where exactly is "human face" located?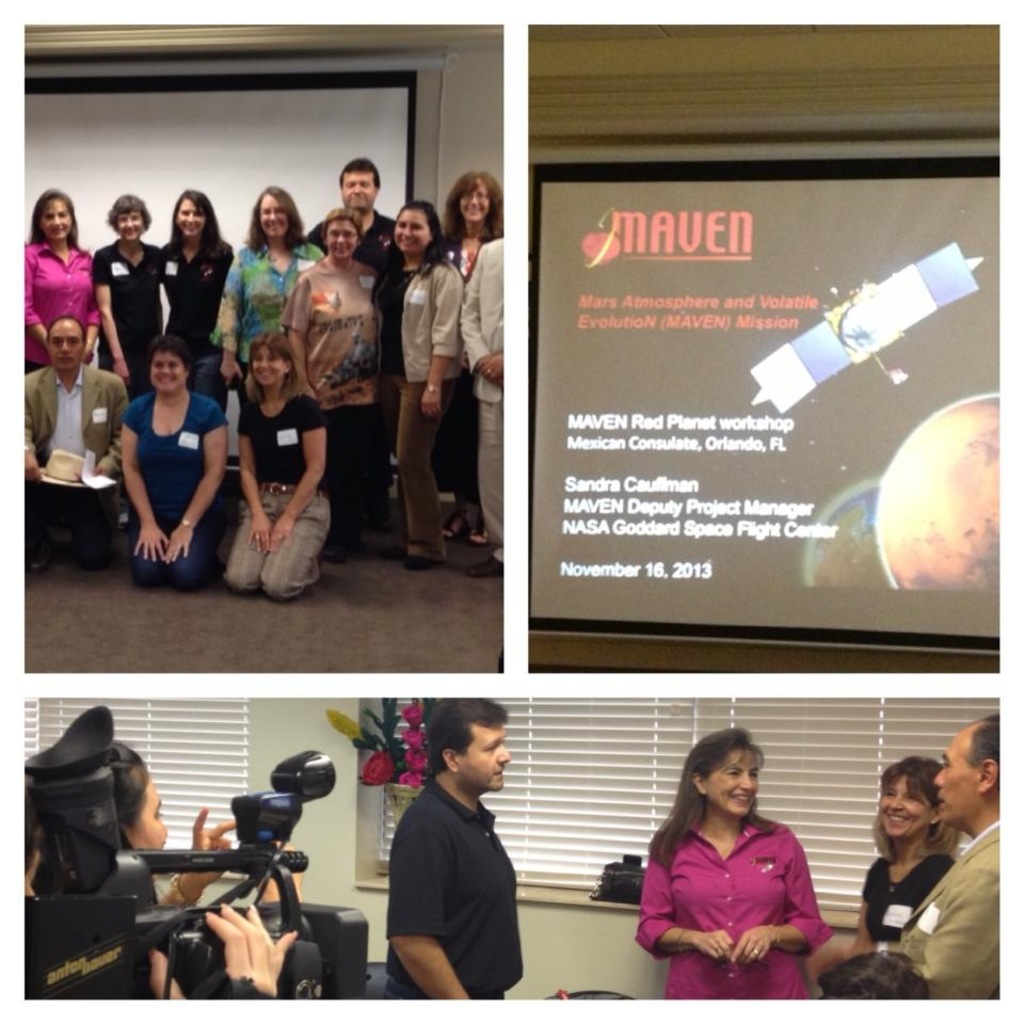
Its bounding box is select_region(391, 206, 430, 256).
